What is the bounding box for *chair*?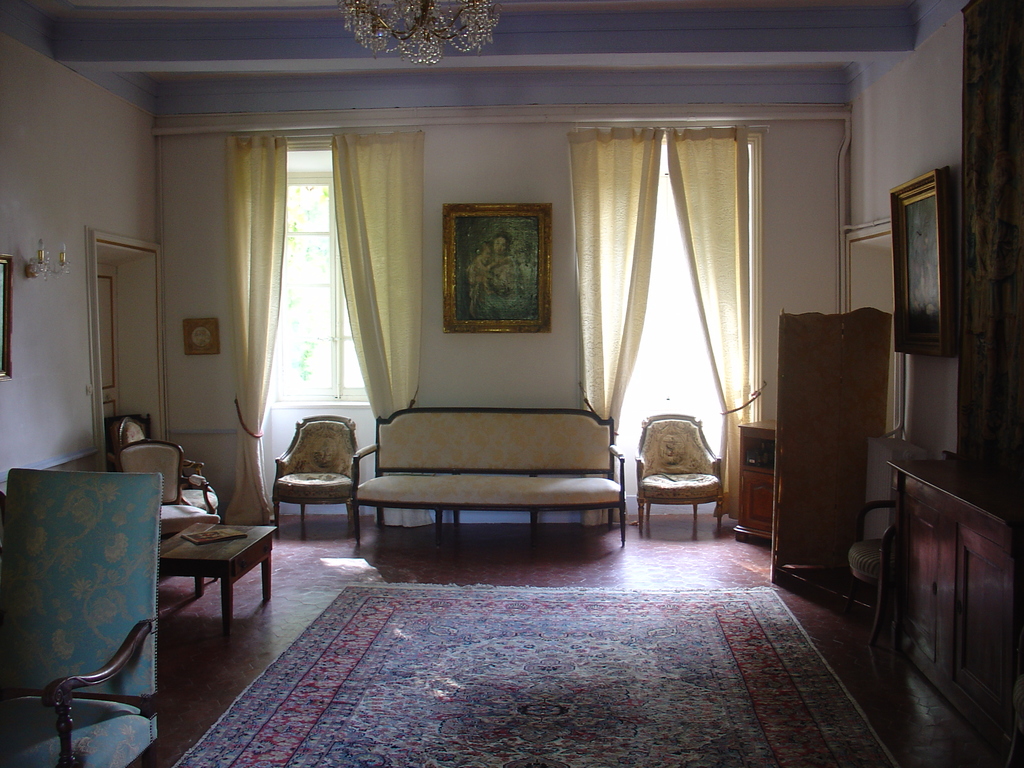
<box>630,412,720,539</box>.
